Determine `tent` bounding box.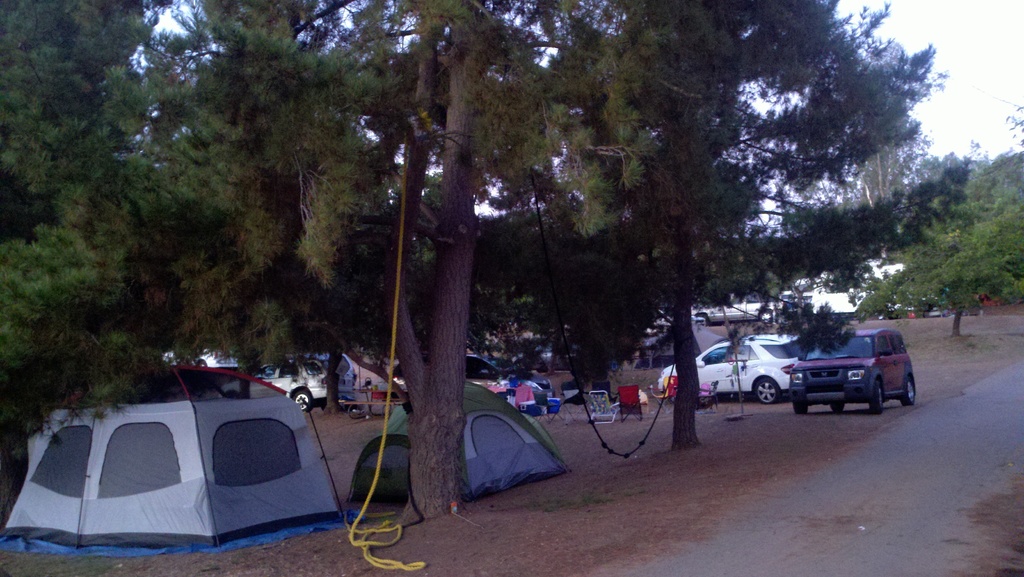
Determined: detection(628, 325, 740, 361).
